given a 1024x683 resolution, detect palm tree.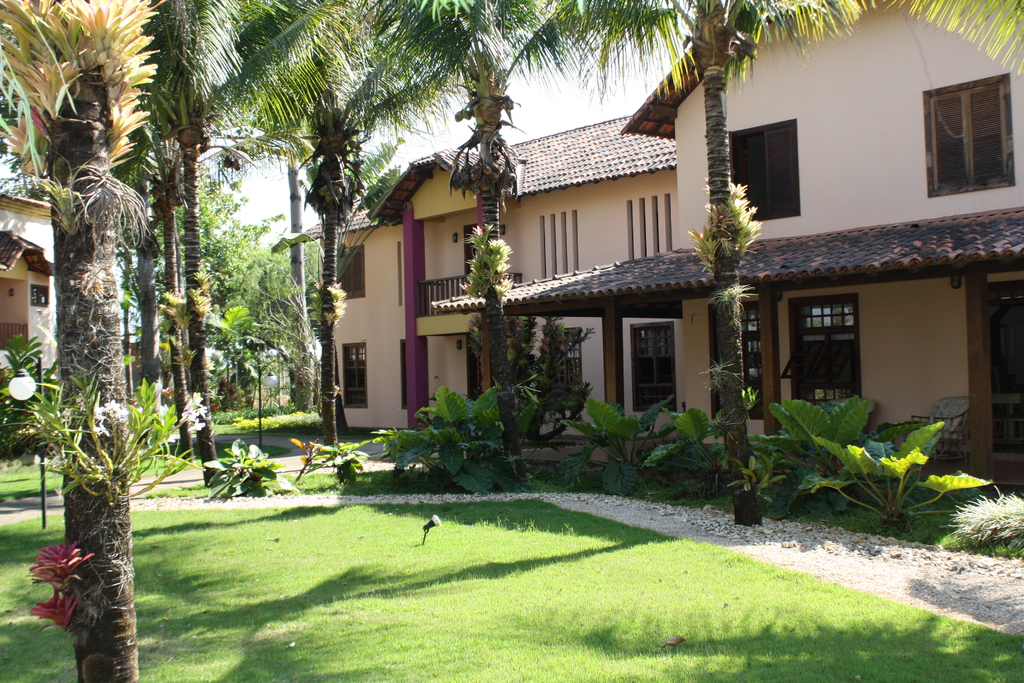
box=[88, 0, 348, 484].
